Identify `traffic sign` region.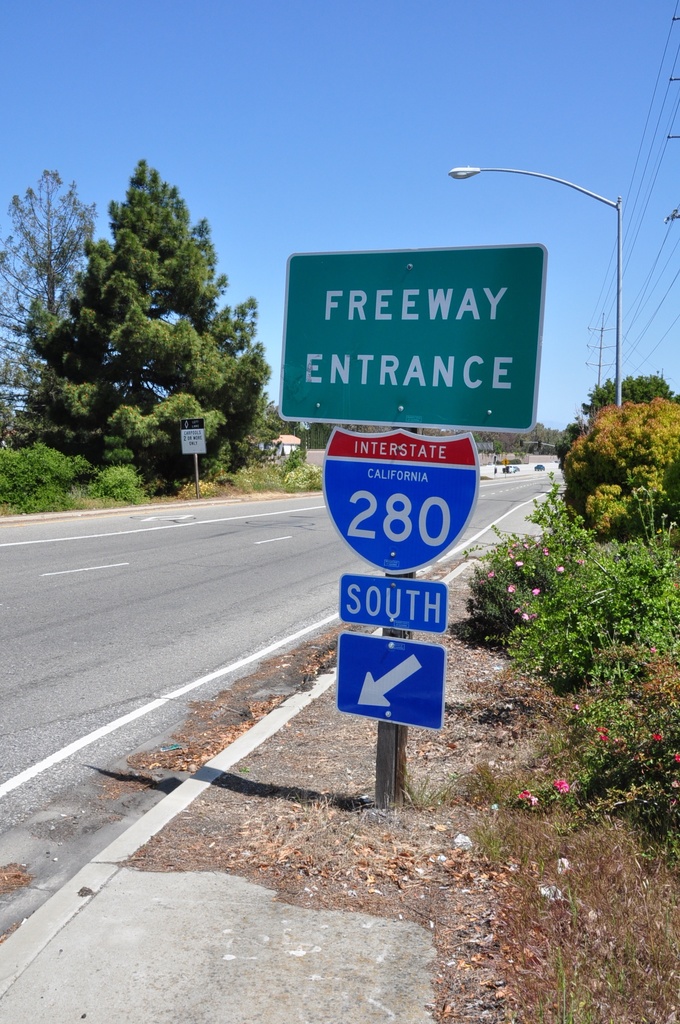
Region: bbox=(336, 574, 448, 632).
